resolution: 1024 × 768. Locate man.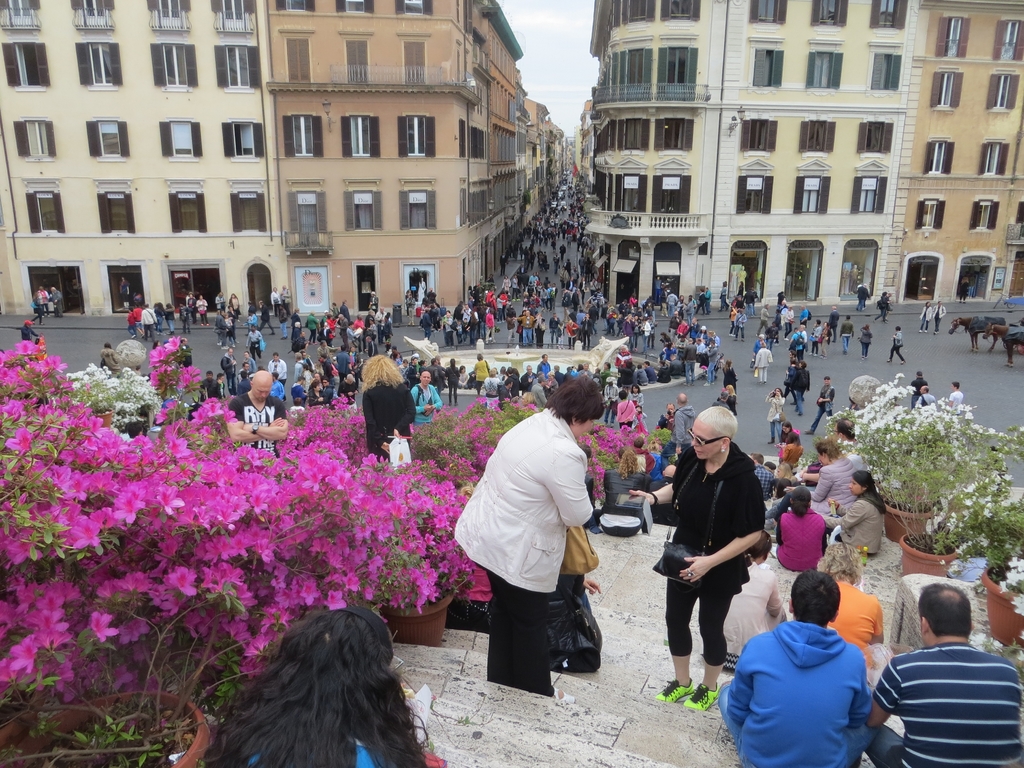
detection(601, 378, 625, 425).
